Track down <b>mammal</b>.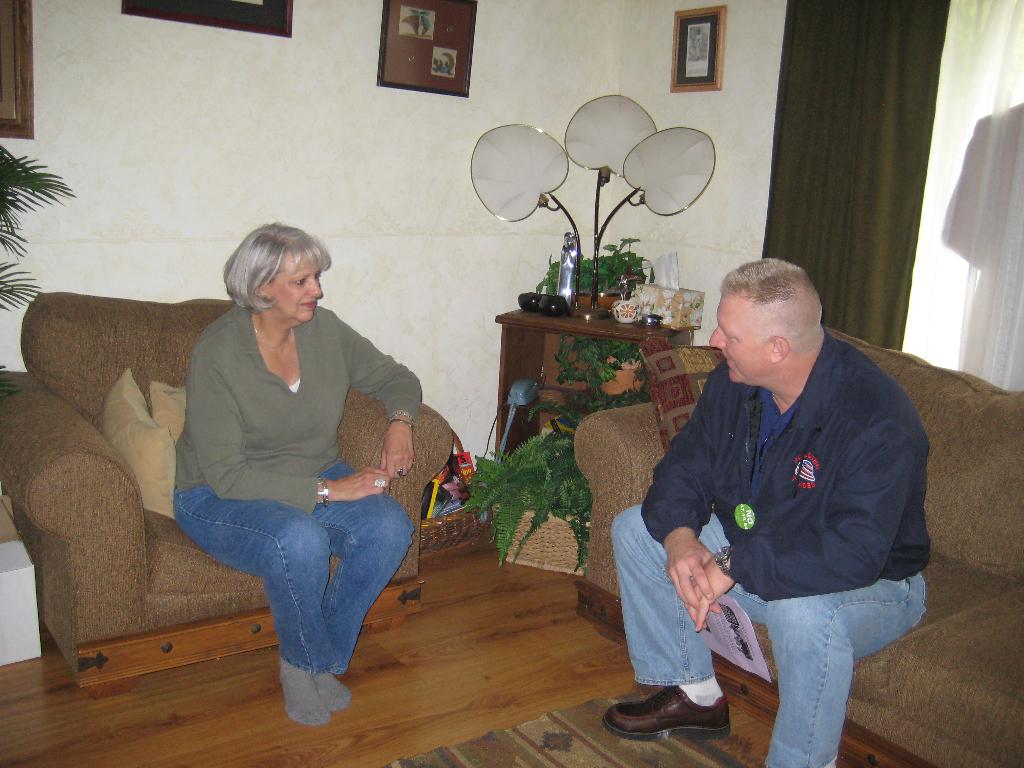
Tracked to BBox(174, 224, 426, 725).
